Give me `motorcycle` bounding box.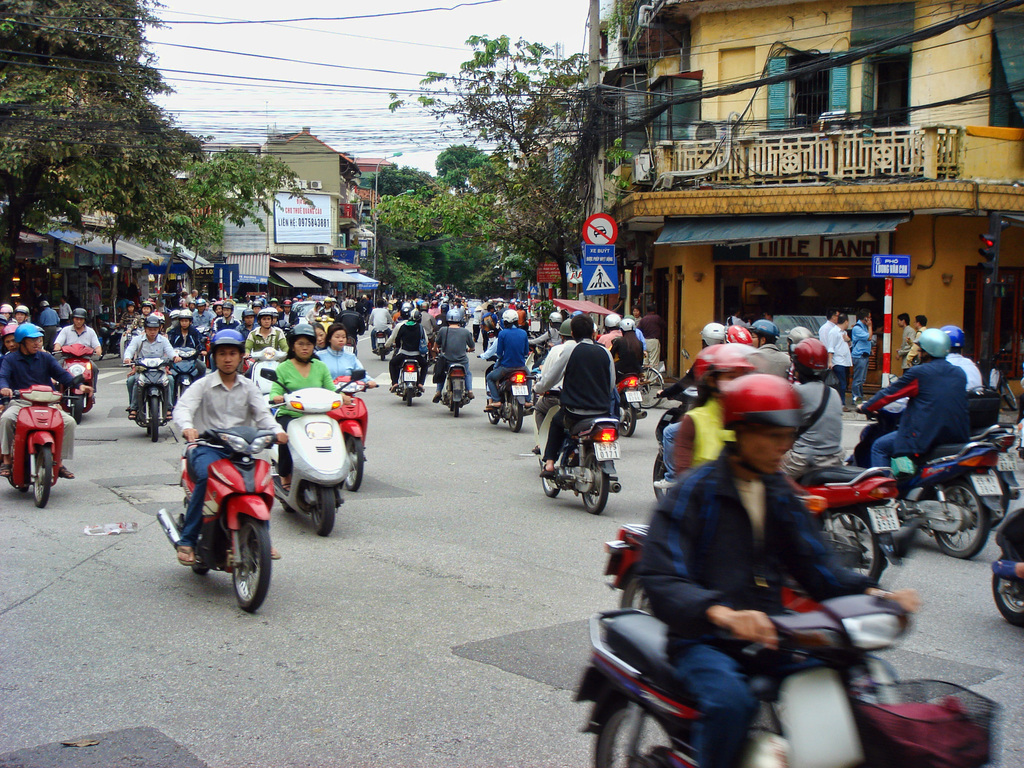
crop(479, 351, 532, 431).
